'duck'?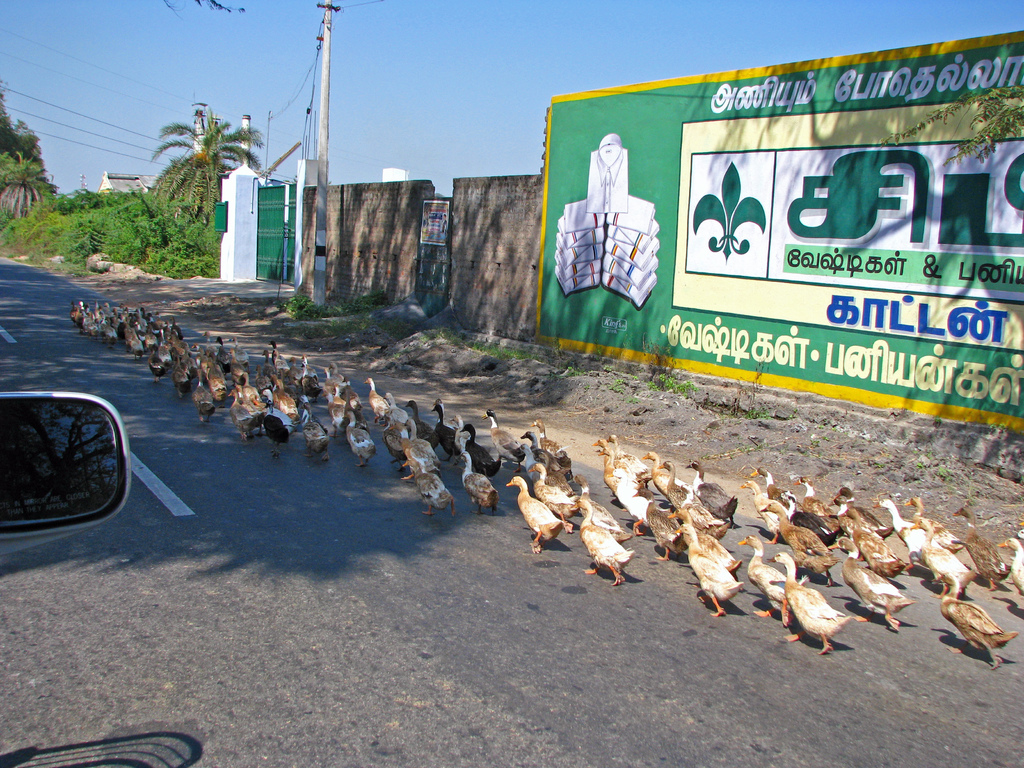
<region>150, 348, 165, 380</region>
